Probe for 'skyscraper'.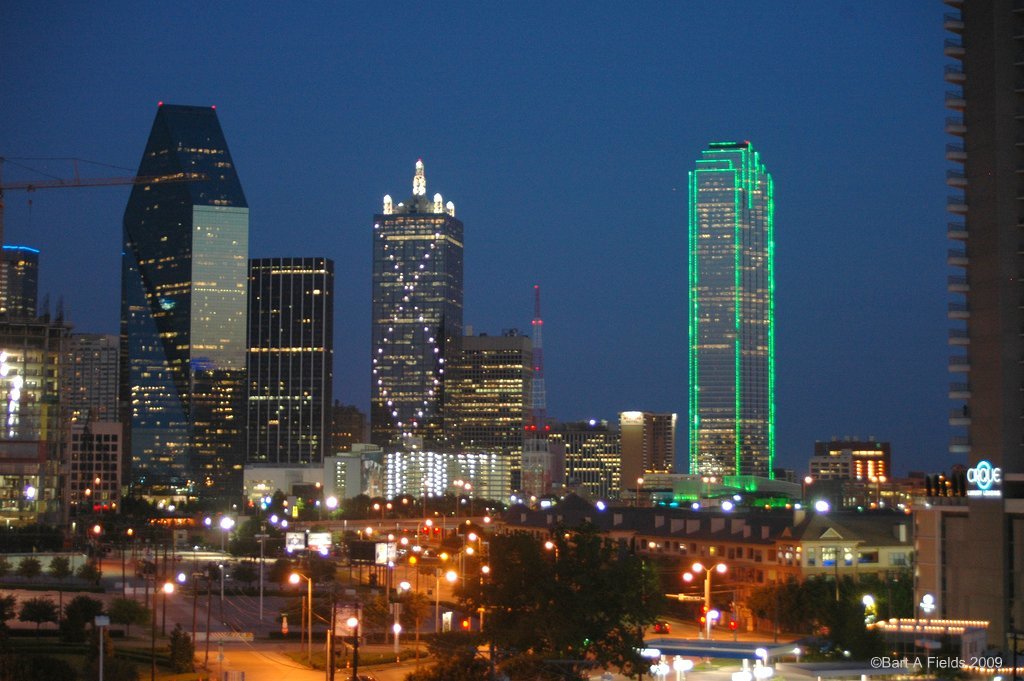
Probe result: (237, 259, 335, 476).
